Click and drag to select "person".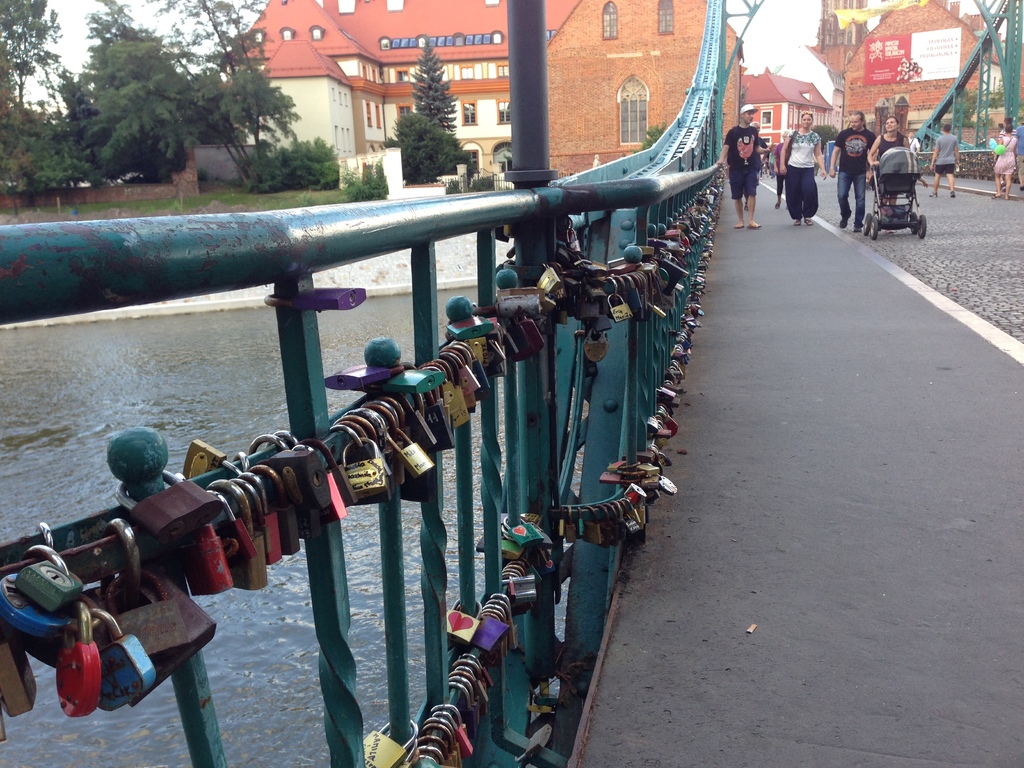
Selection: bbox=[774, 111, 828, 228].
